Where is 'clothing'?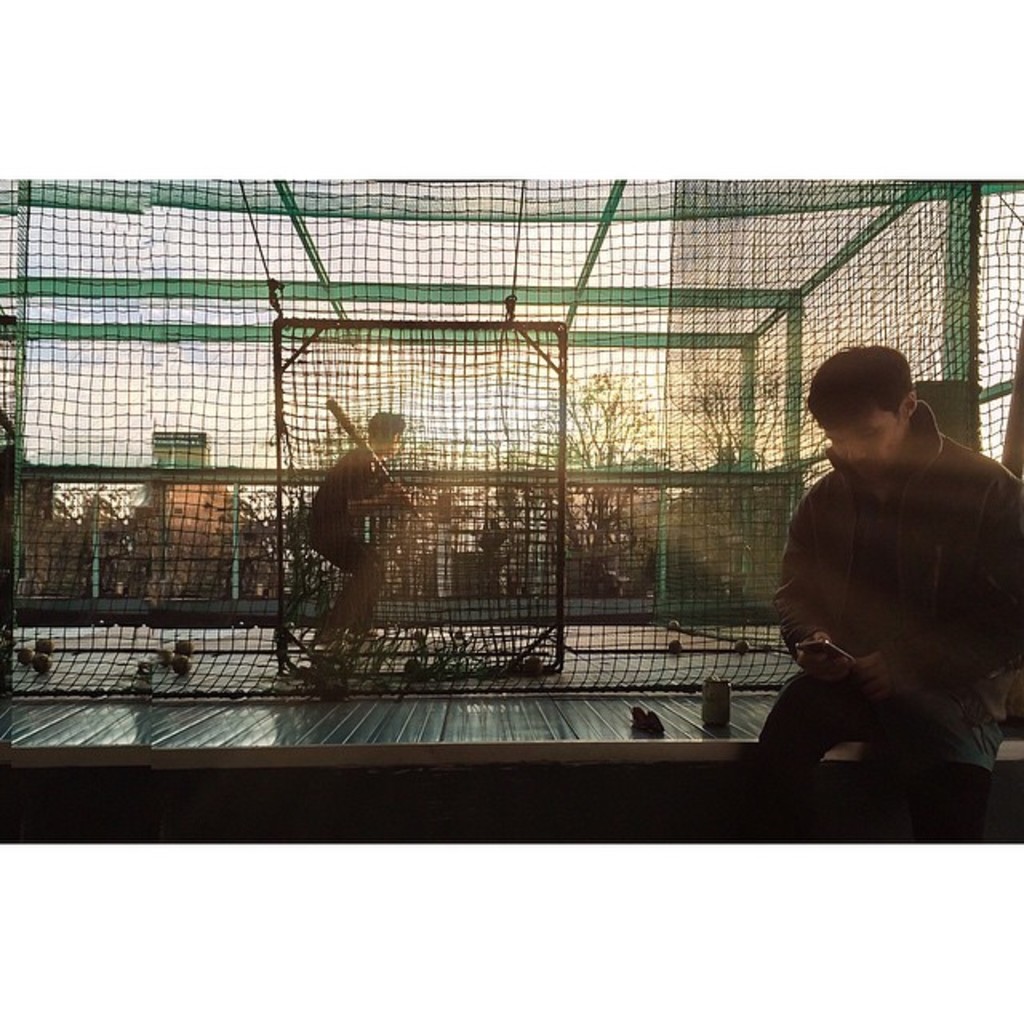
pyautogui.locateOnScreen(755, 394, 1022, 846).
